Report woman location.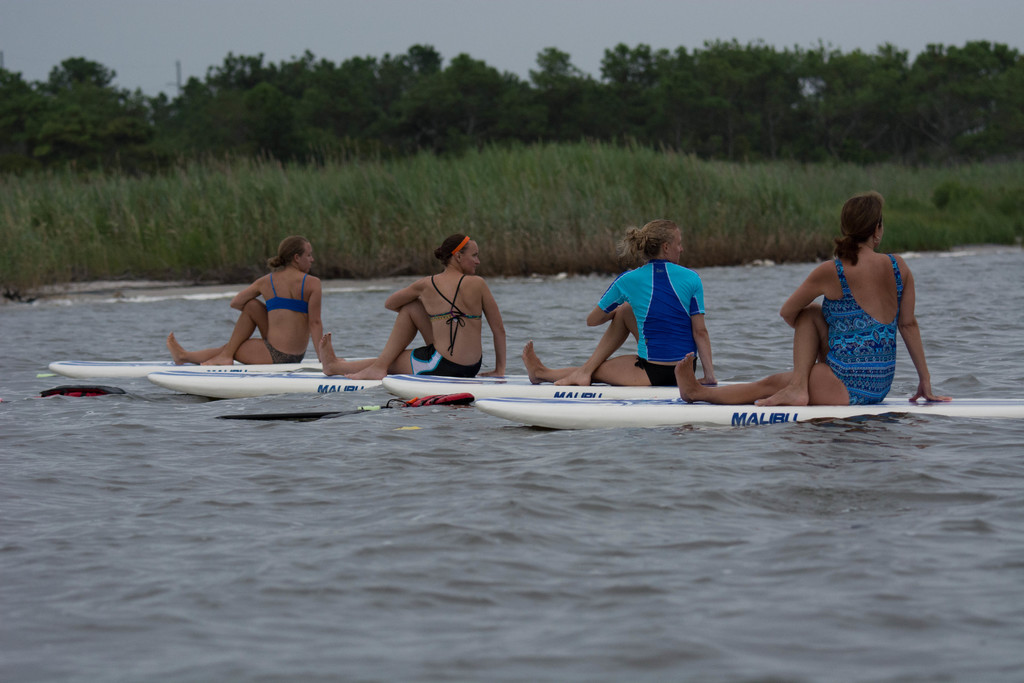
Report: left=675, top=197, right=960, bottom=407.
